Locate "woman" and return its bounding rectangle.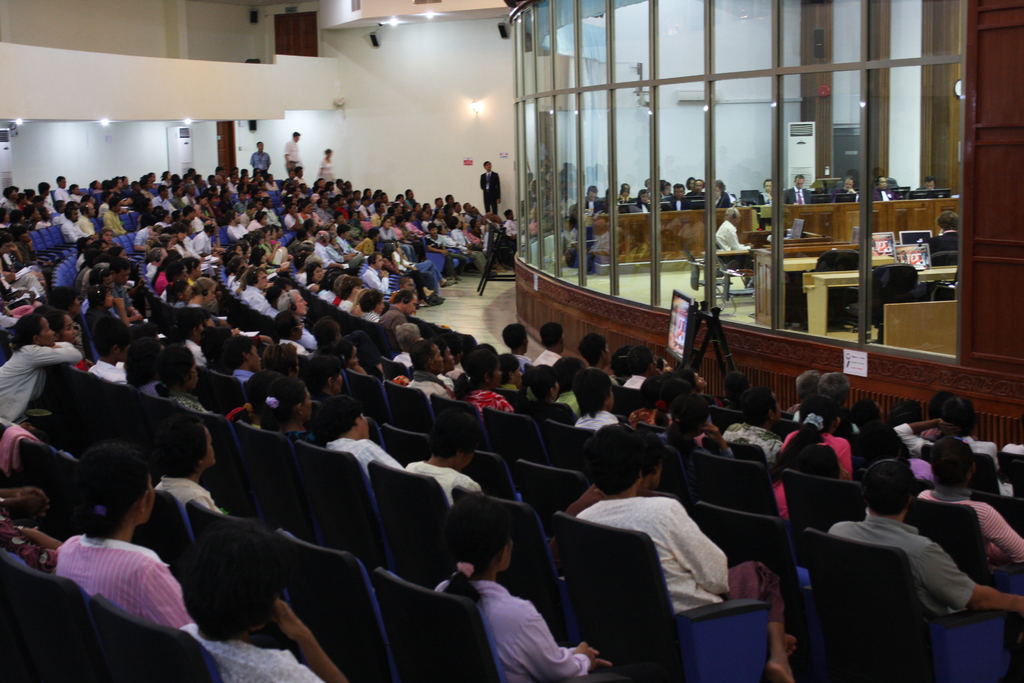
0/238/45/304.
